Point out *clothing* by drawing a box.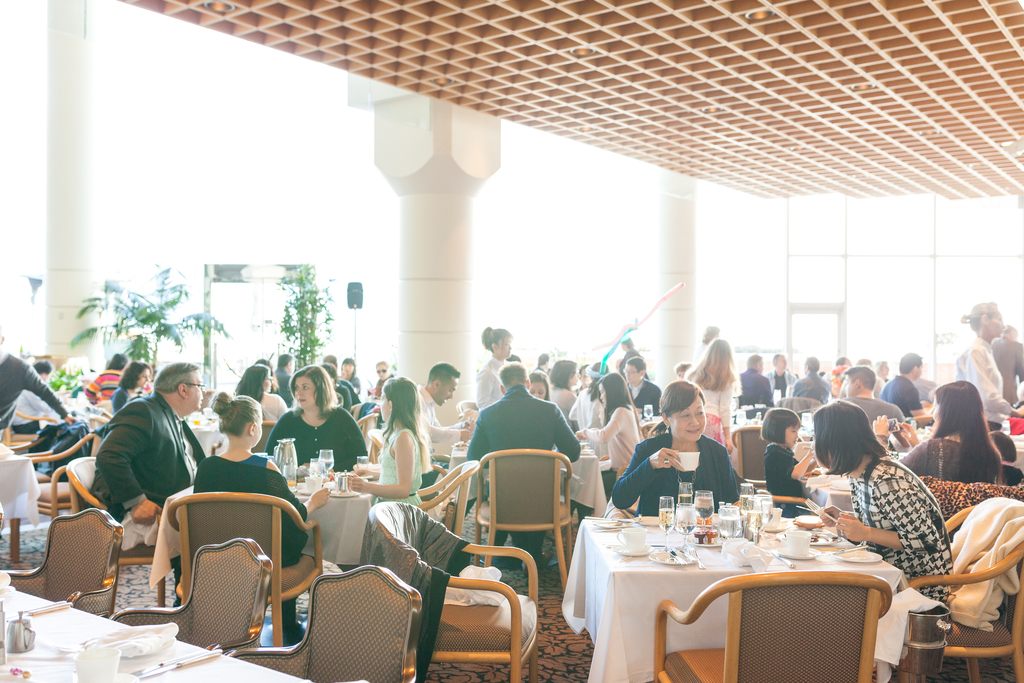
pyautogui.locateOnScreen(769, 366, 798, 399).
